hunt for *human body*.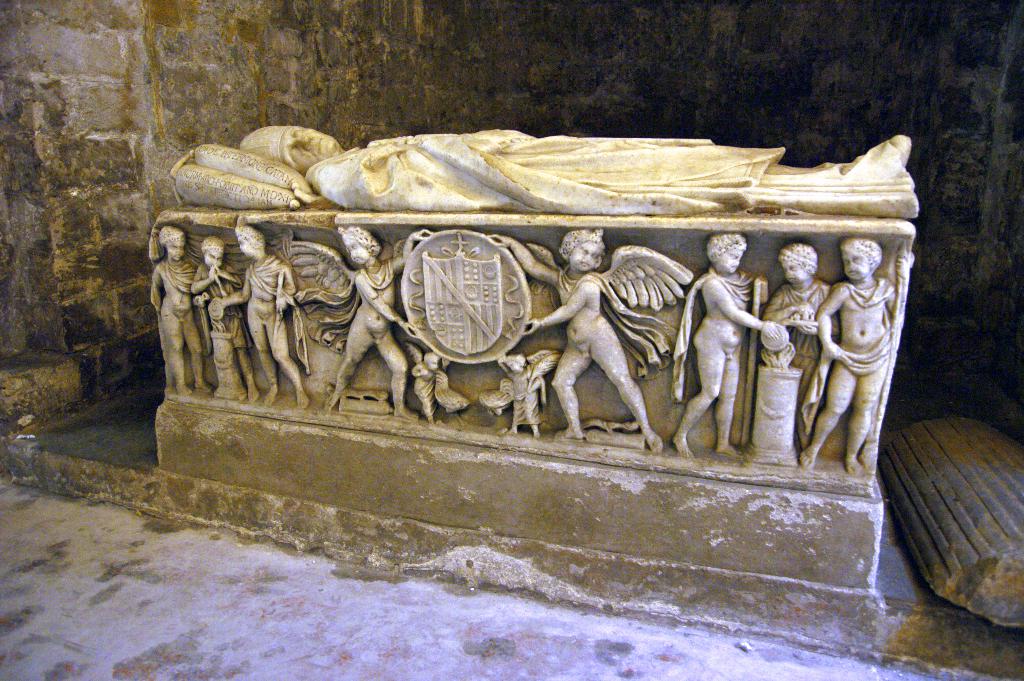
Hunted down at locate(500, 351, 548, 444).
